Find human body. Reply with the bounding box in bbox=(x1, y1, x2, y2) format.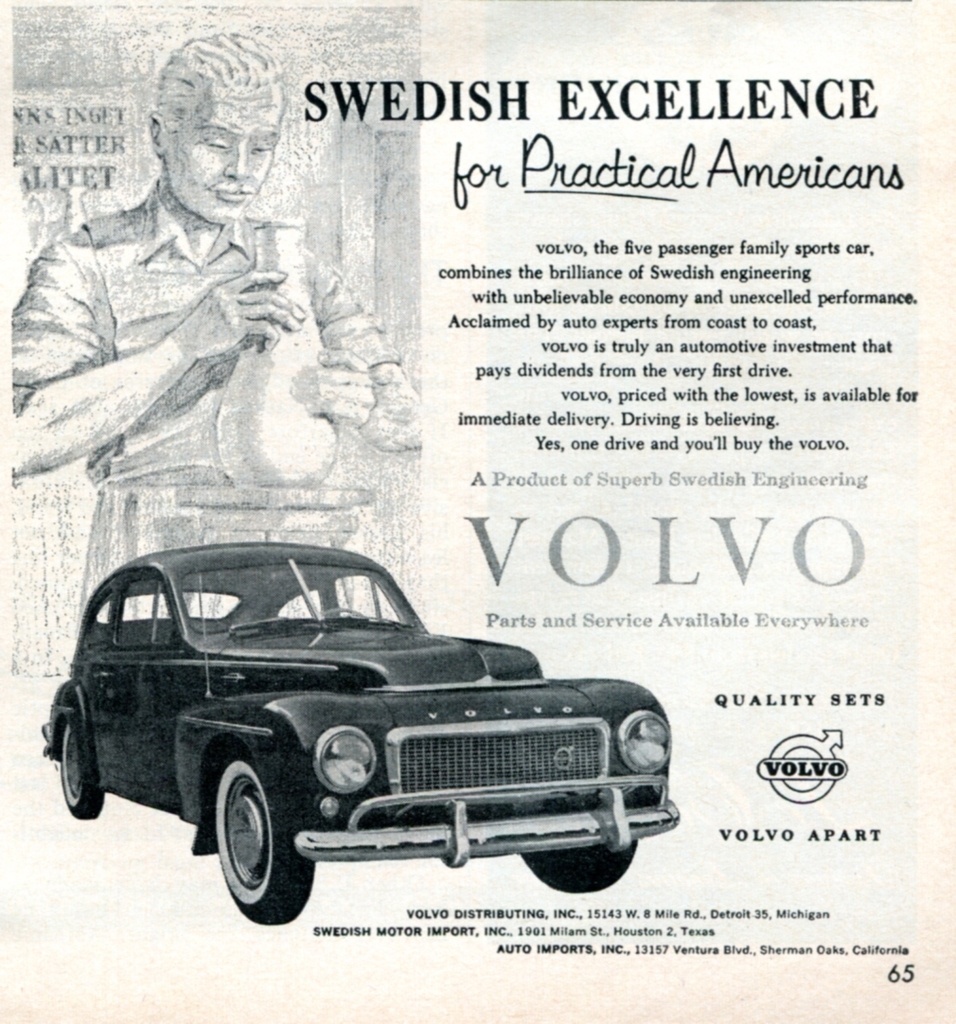
bbox=(0, 26, 434, 624).
